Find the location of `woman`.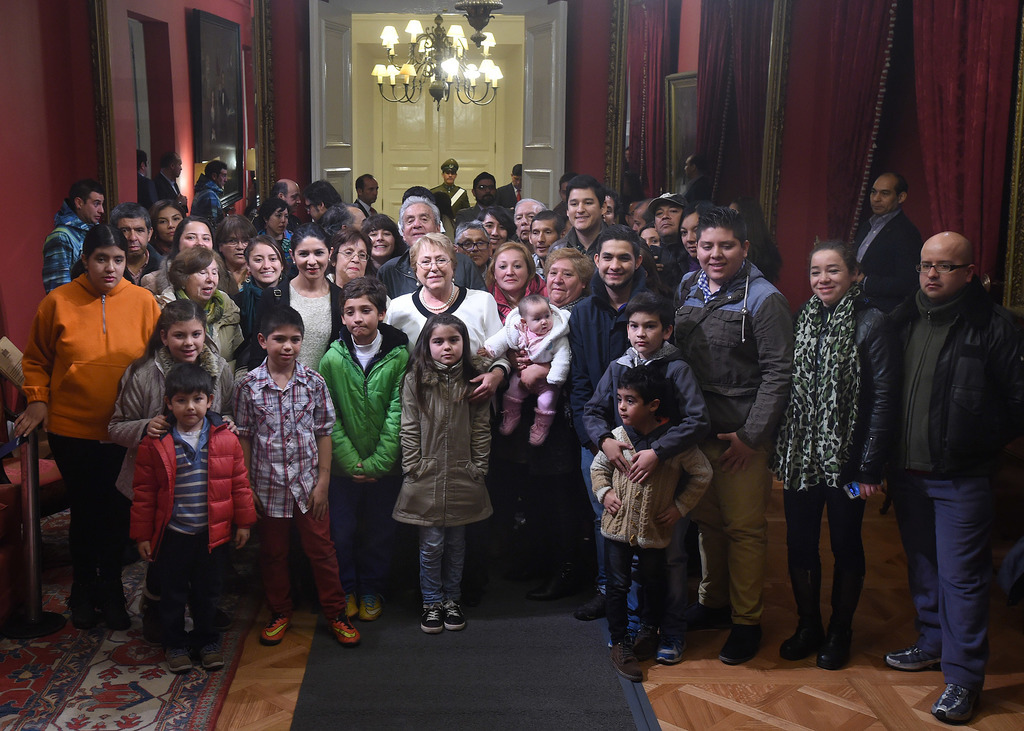
Location: 480:207:519:251.
